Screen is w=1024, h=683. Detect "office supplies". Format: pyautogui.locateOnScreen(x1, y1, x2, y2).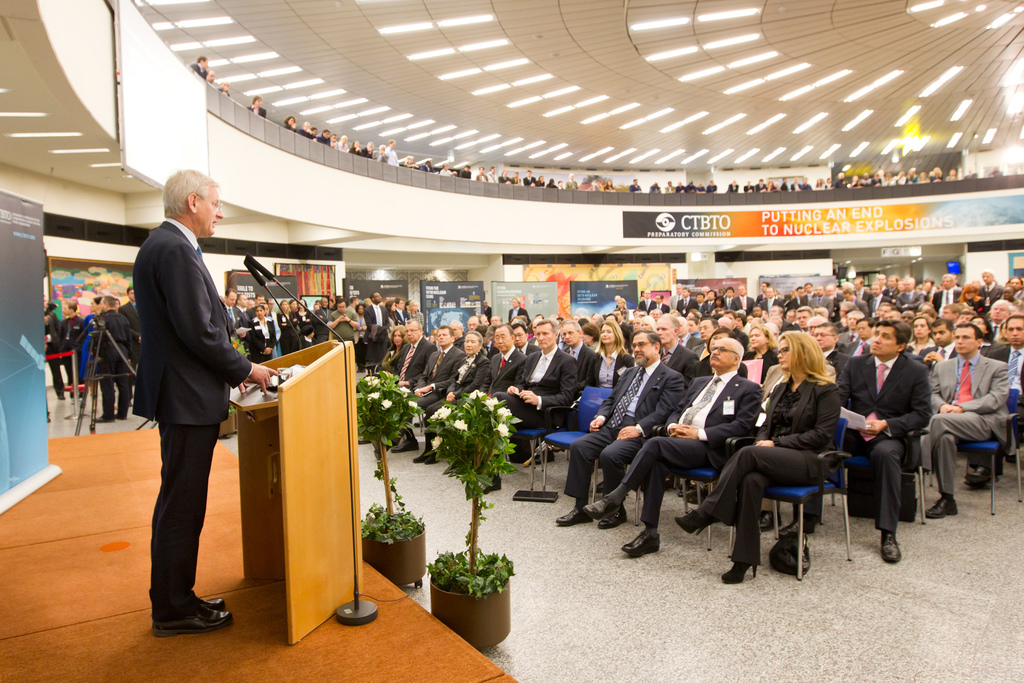
pyautogui.locateOnScreen(916, 435, 926, 528).
